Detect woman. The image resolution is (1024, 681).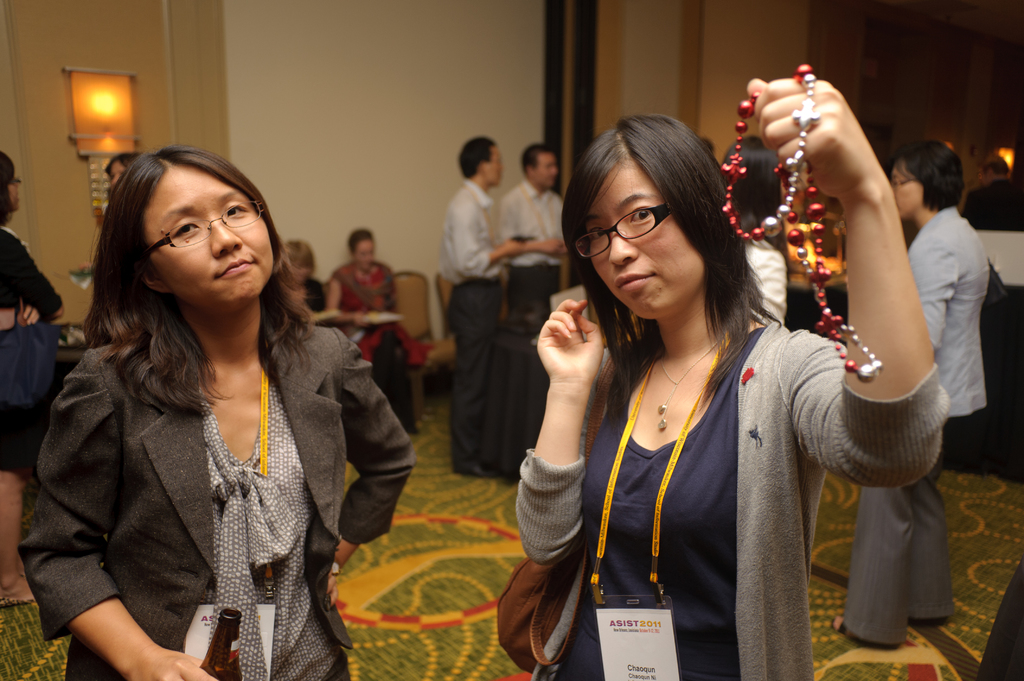
bbox(719, 132, 797, 344).
